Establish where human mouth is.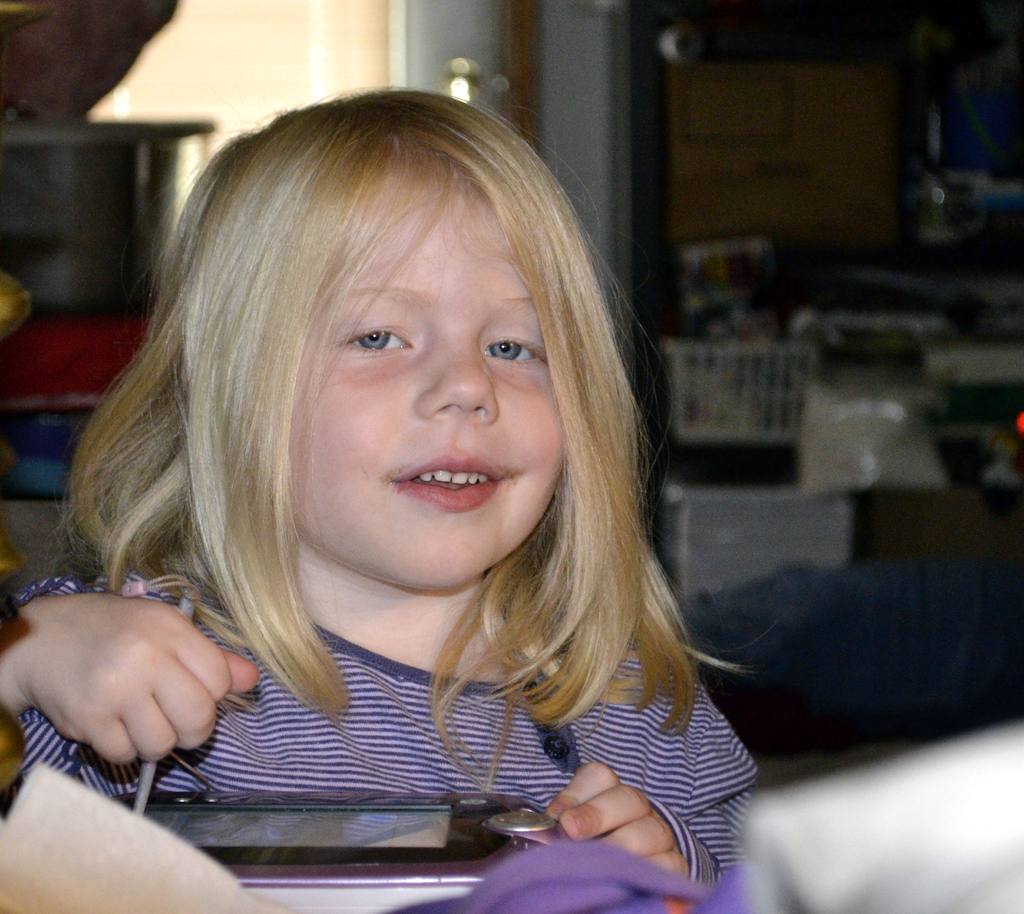
Established at select_region(392, 448, 507, 514).
